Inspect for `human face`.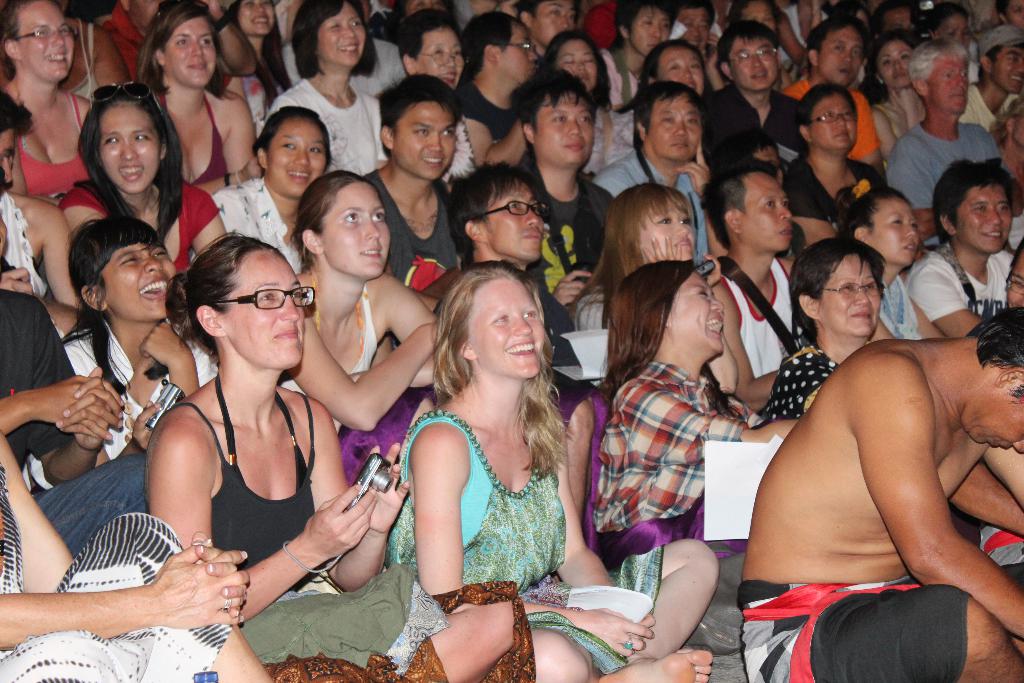
Inspection: 672 275 726 355.
